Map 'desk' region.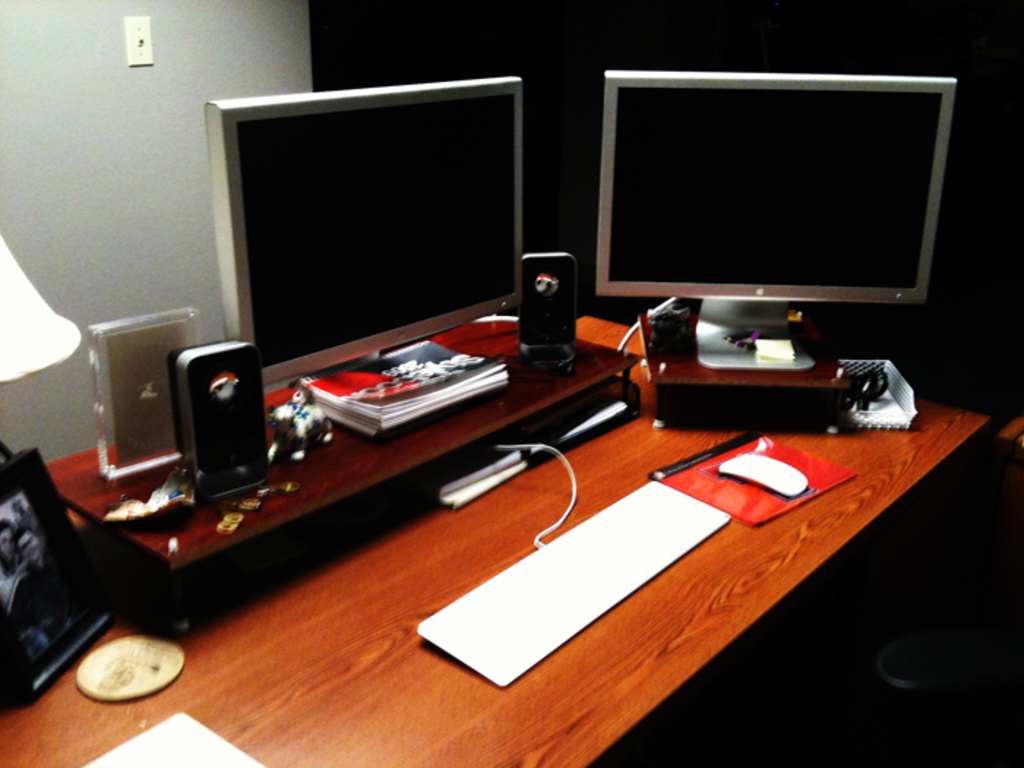
Mapped to 0/315/1023/767.
